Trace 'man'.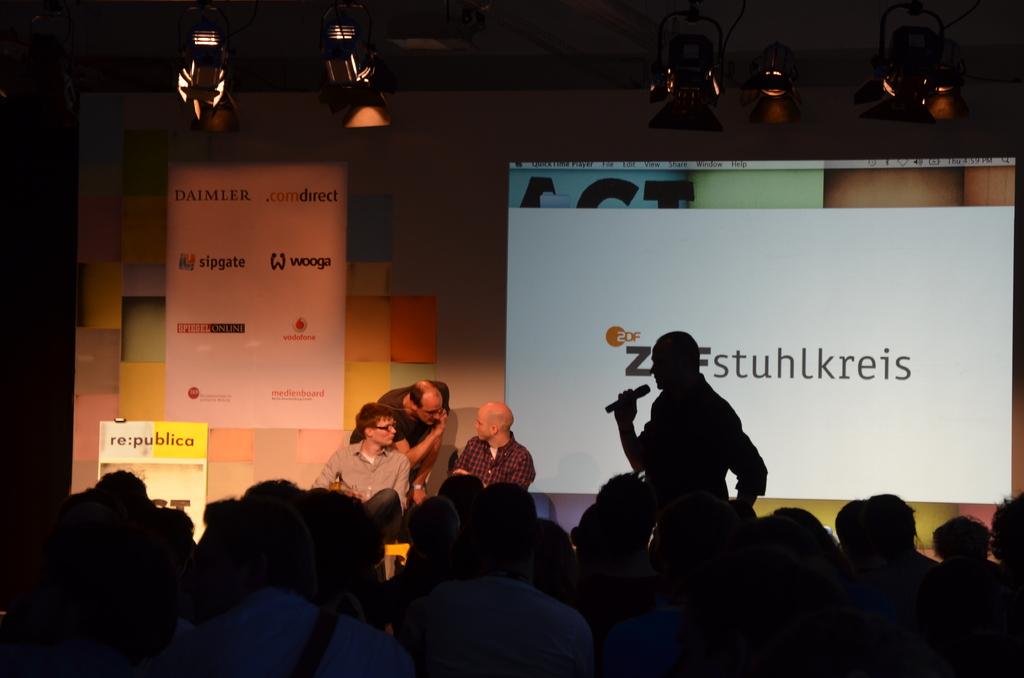
Traced to [x1=353, y1=380, x2=450, y2=509].
